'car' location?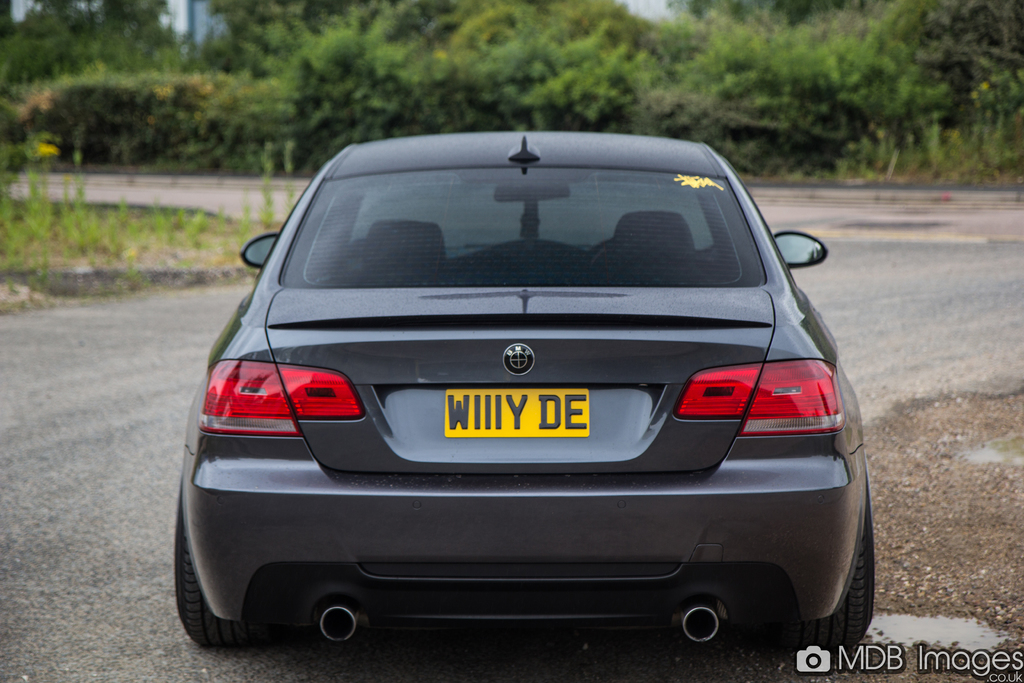
bbox=(173, 129, 877, 661)
